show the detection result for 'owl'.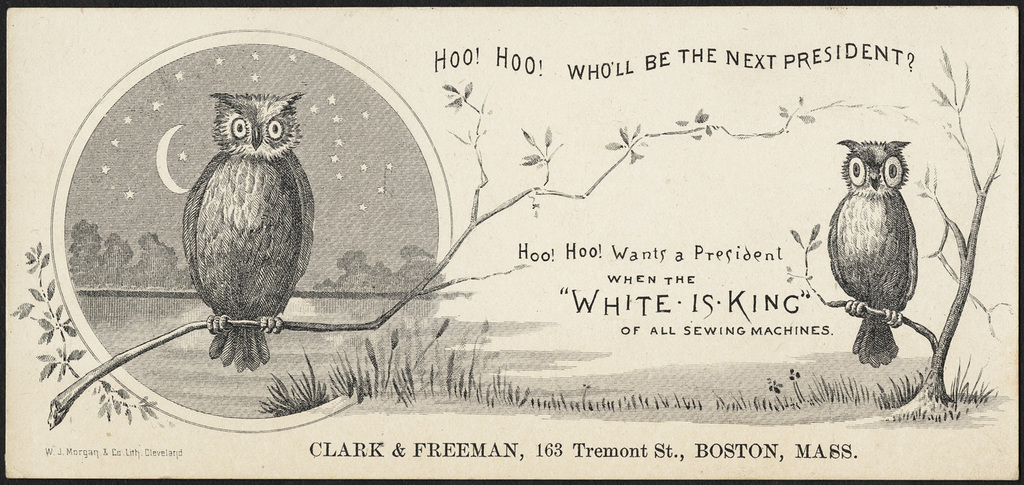
[x1=181, y1=89, x2=310, y2=373].
